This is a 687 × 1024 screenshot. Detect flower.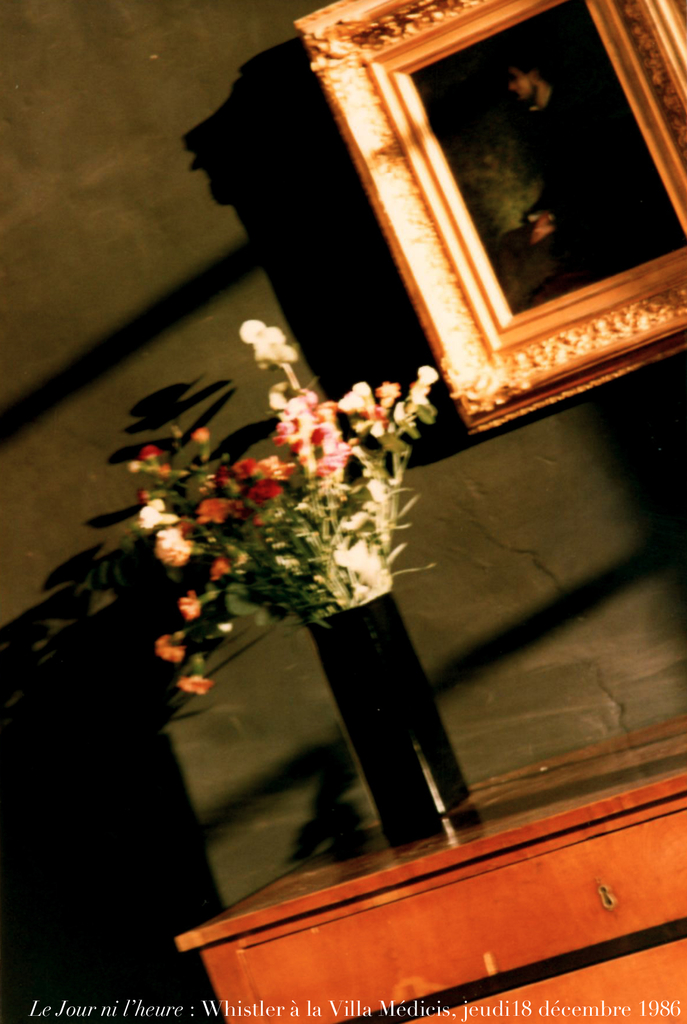
(235,319,307,376).
